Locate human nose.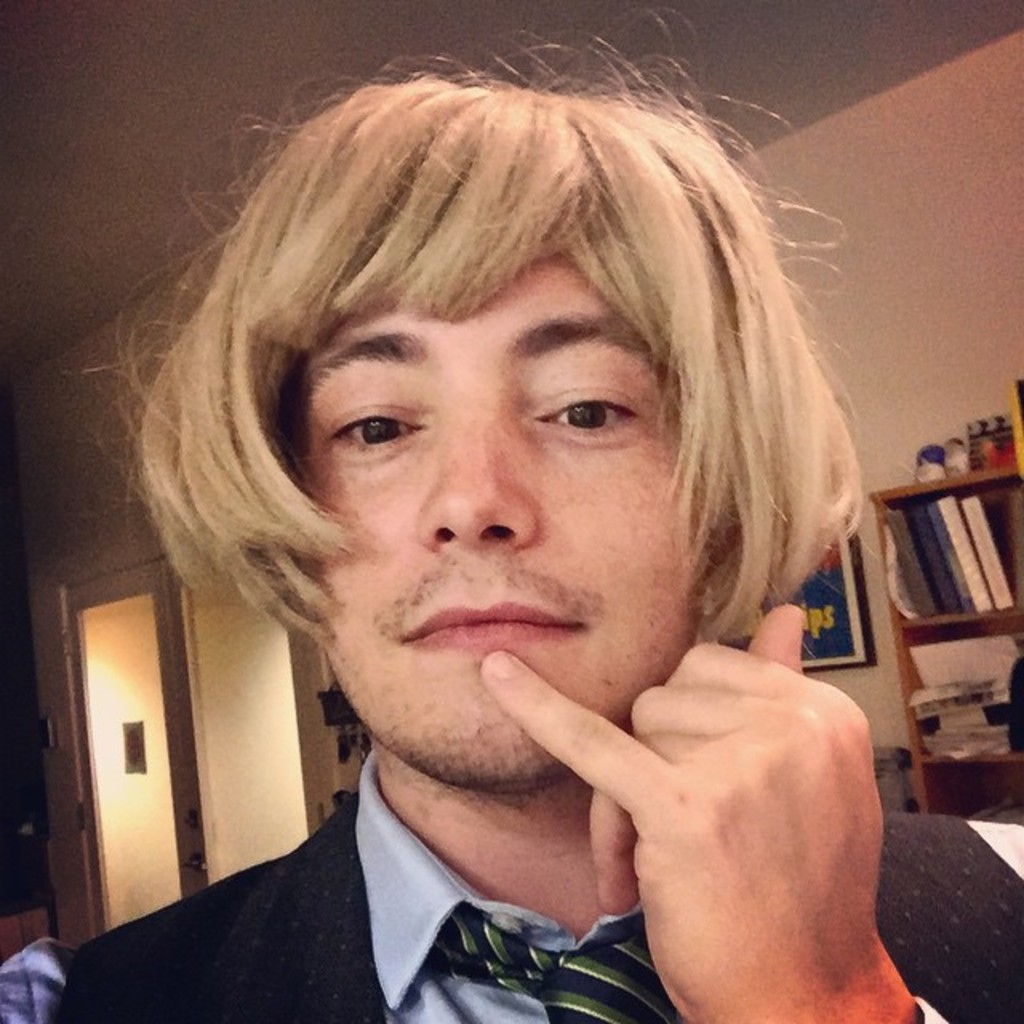
Bounding box: locate(411, 387, 539, 550).
